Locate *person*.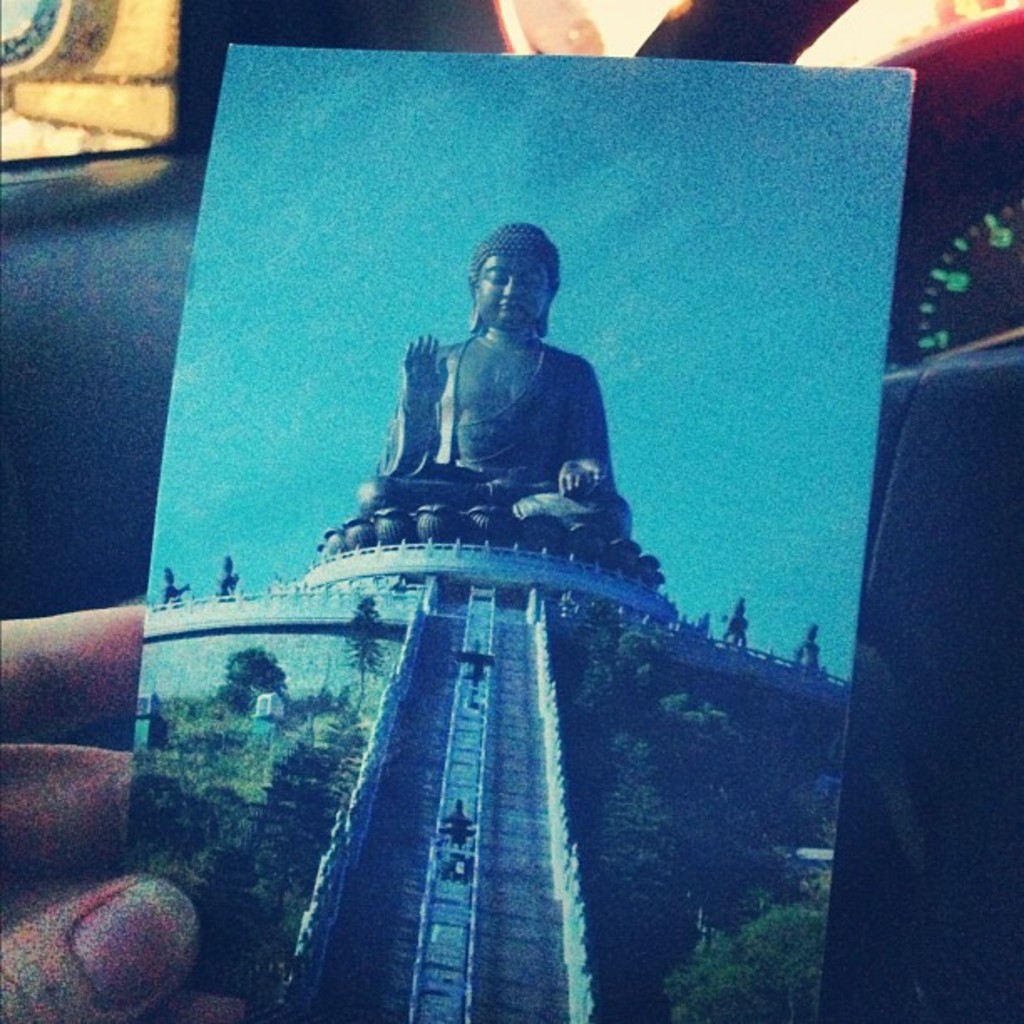
Bounding box: (left=392, top=219, right=637, bottom=581).
